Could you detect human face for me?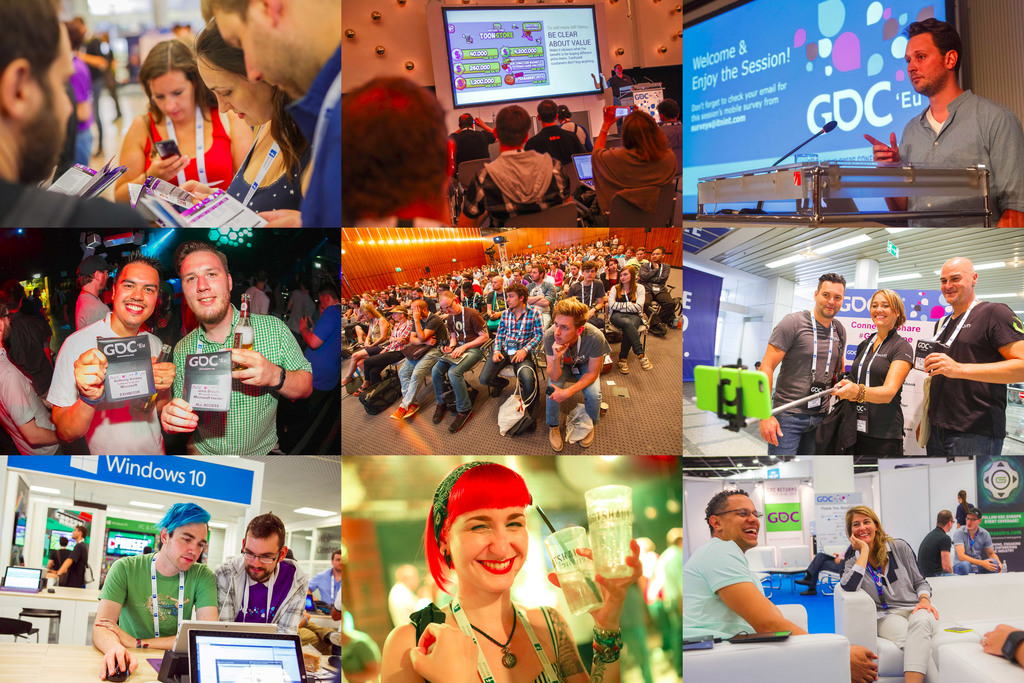
Detection result: Rect(184, 253, 230, 316).
